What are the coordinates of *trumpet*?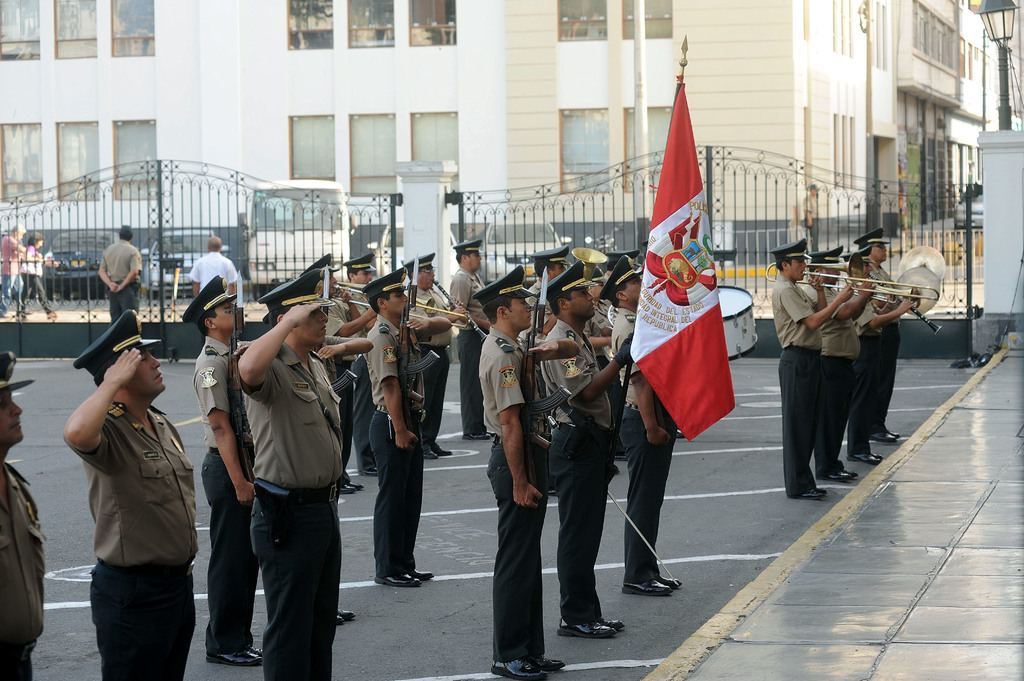
rect(332, 282, 468, 328).
